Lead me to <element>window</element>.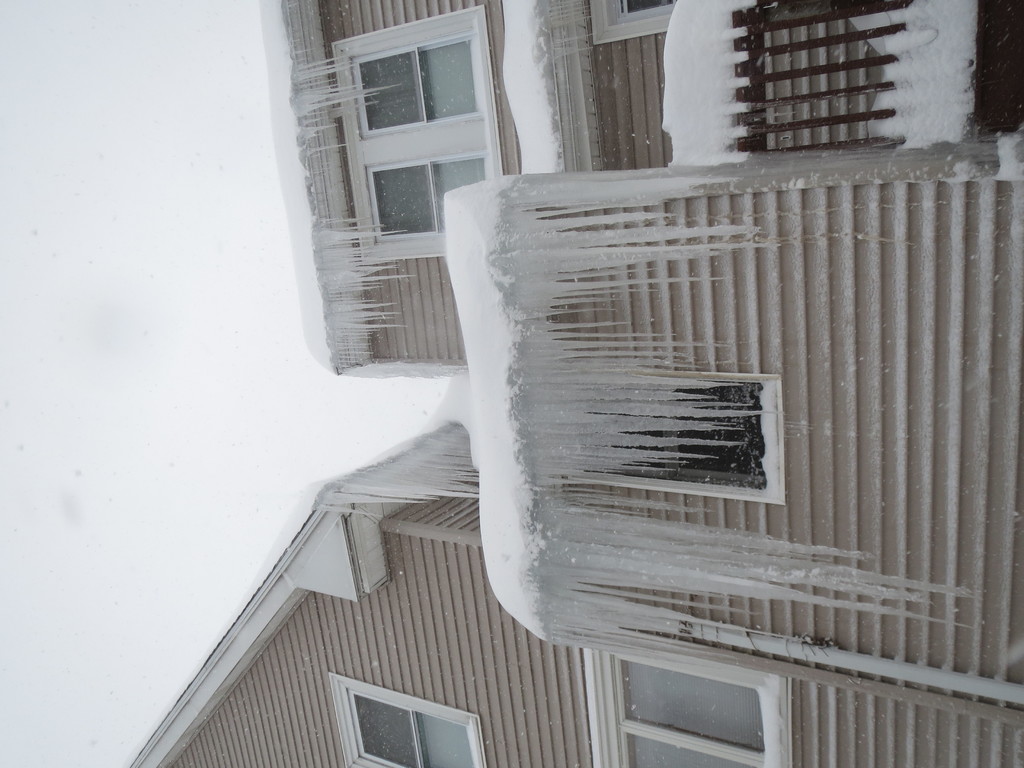
Lead to (339,673,483,767).
